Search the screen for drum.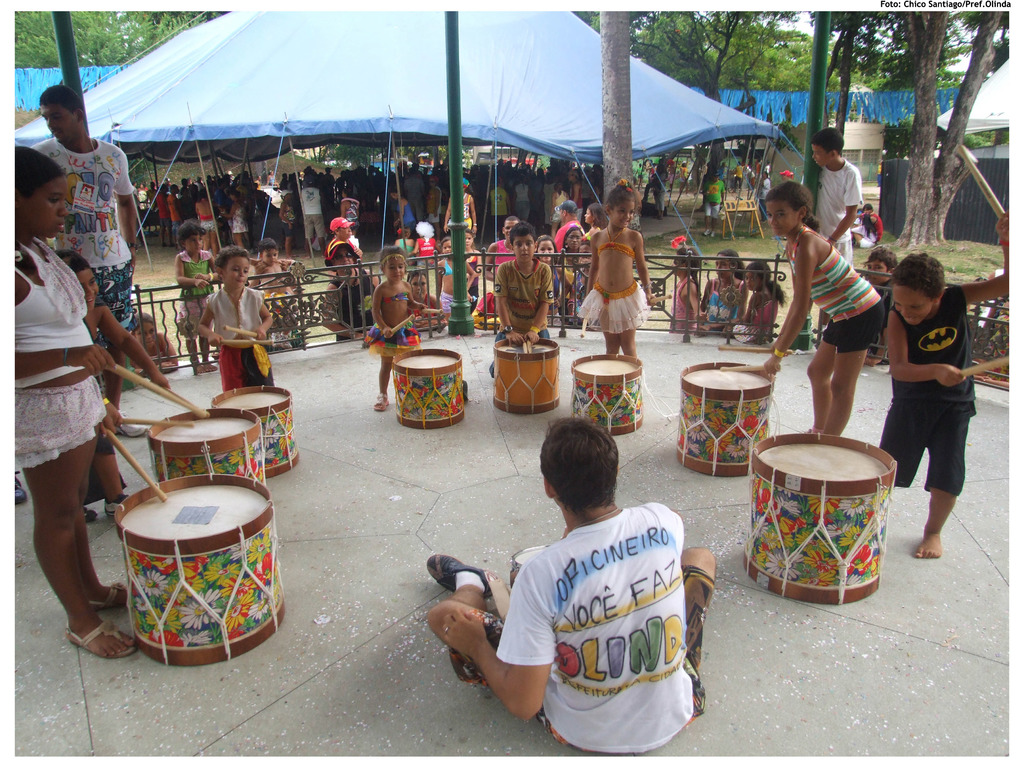
Found at box=[392, 347, 465, 430].
